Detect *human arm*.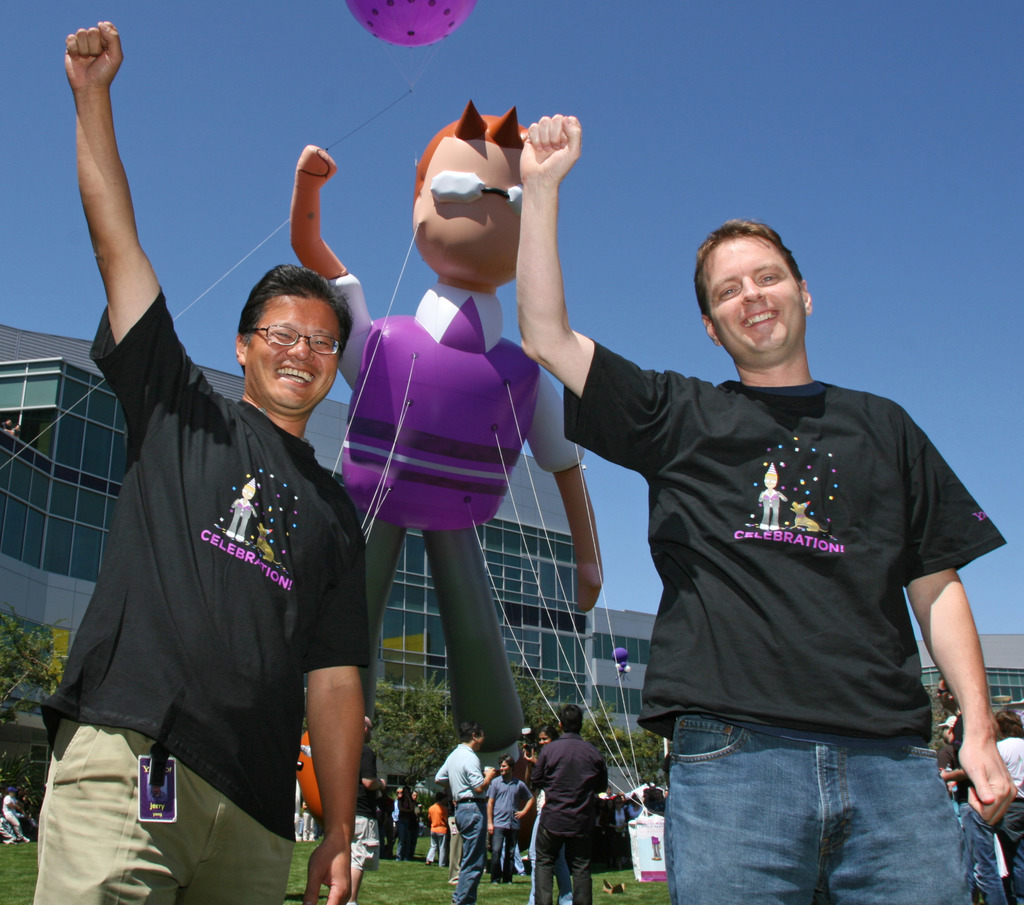
Detected at 513 785 538 825.
